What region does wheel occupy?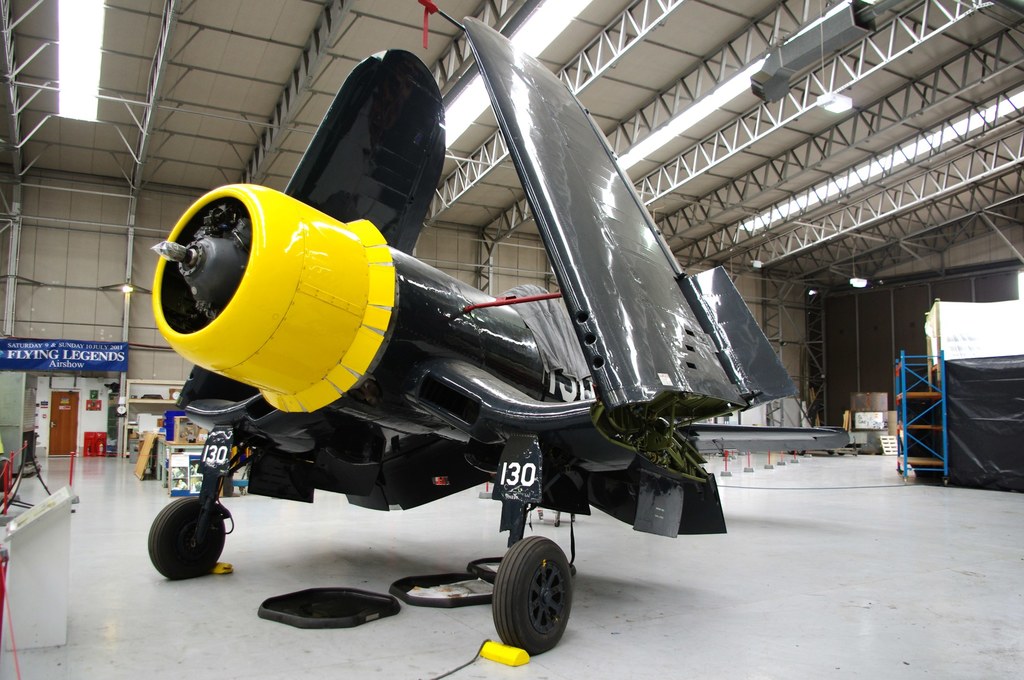
[145, 496, 230, 587].
